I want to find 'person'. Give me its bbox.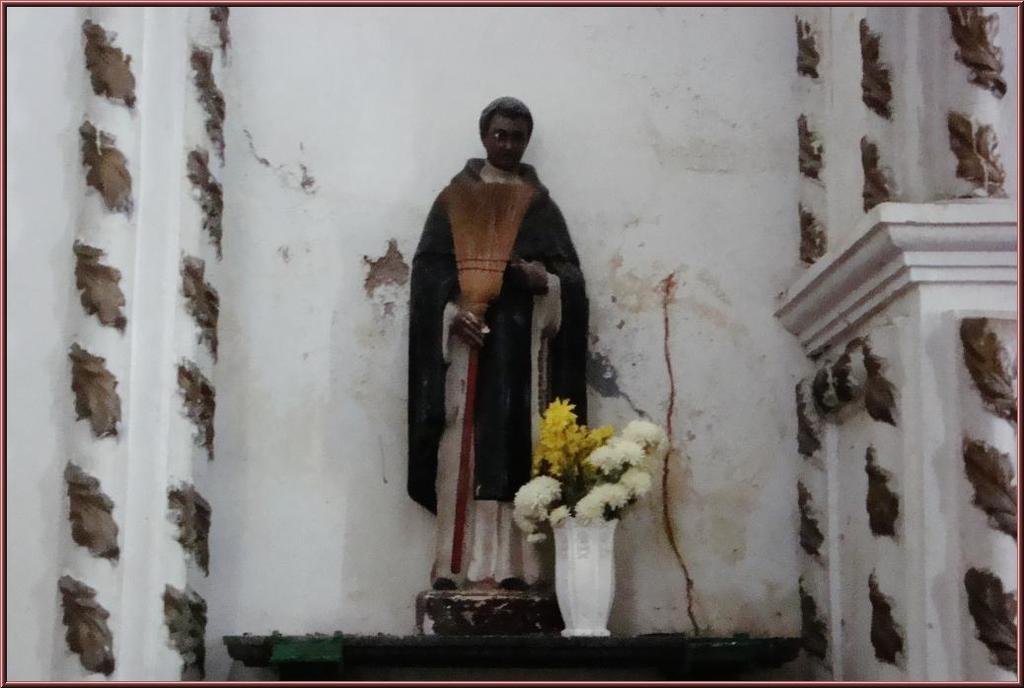
bbox=[419, 102, 591, 617].
